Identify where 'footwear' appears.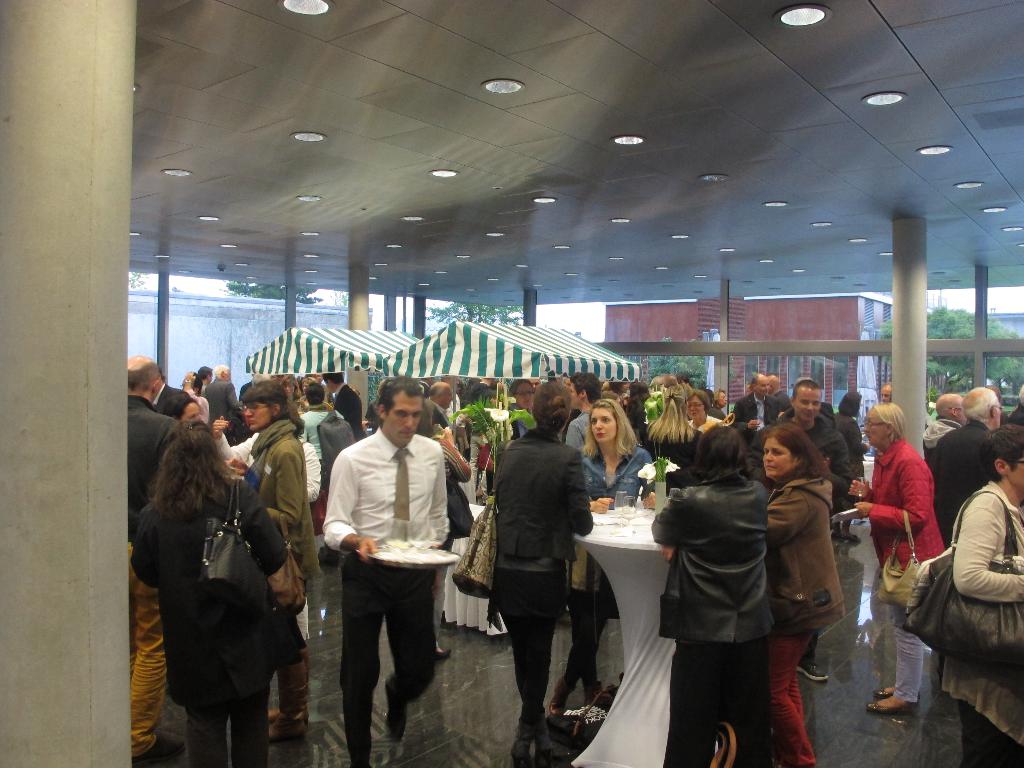
Appears at bbox=(132, 729, 185, 767).
